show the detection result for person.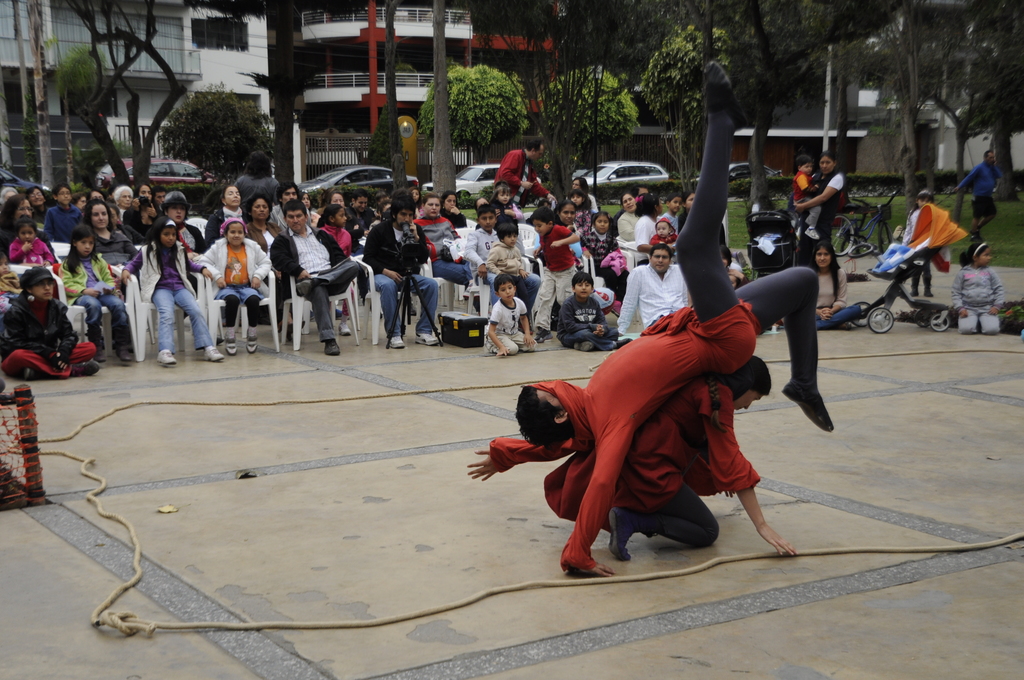
x1=548, y1=343, x2=794, y2=555.
